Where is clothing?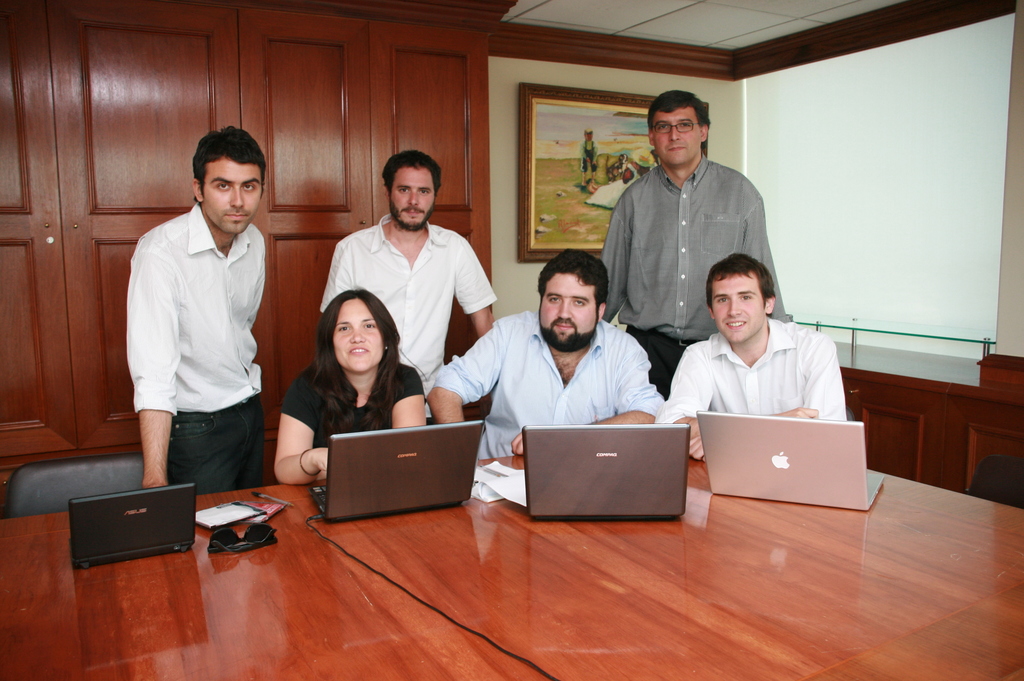
<region>315, 220, 497, 424</region>.
